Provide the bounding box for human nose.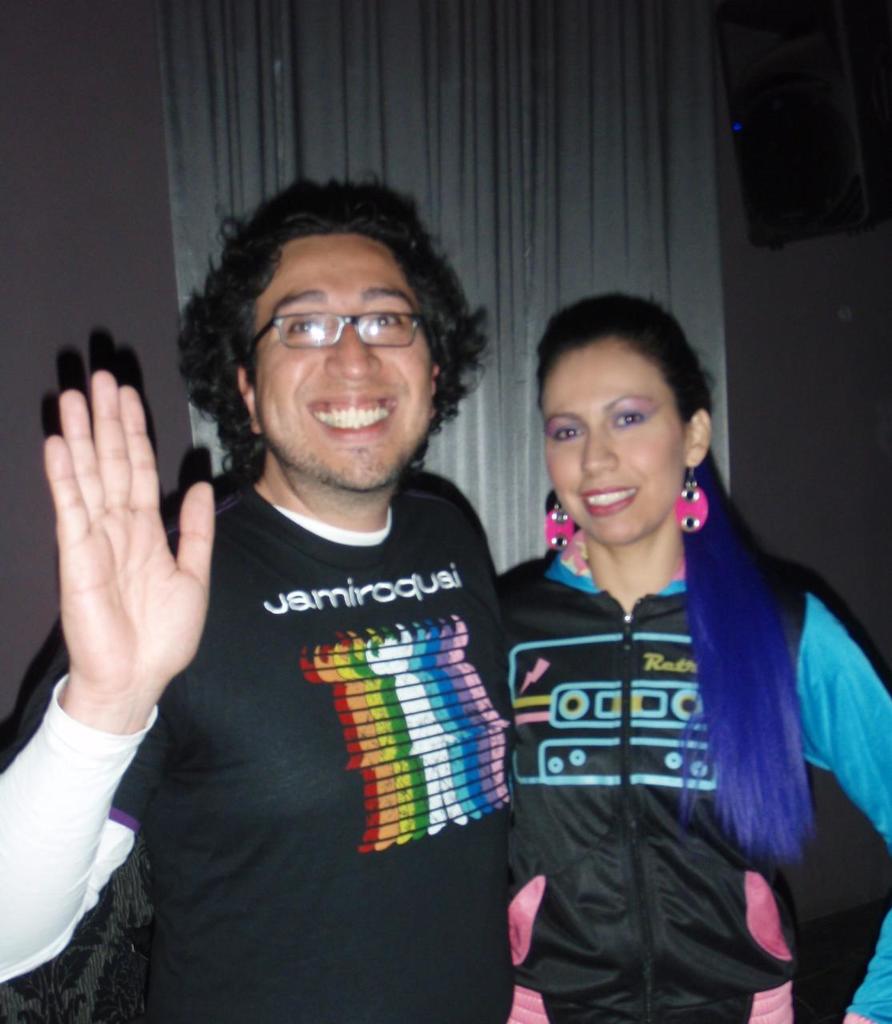
[581,427,616,480].
